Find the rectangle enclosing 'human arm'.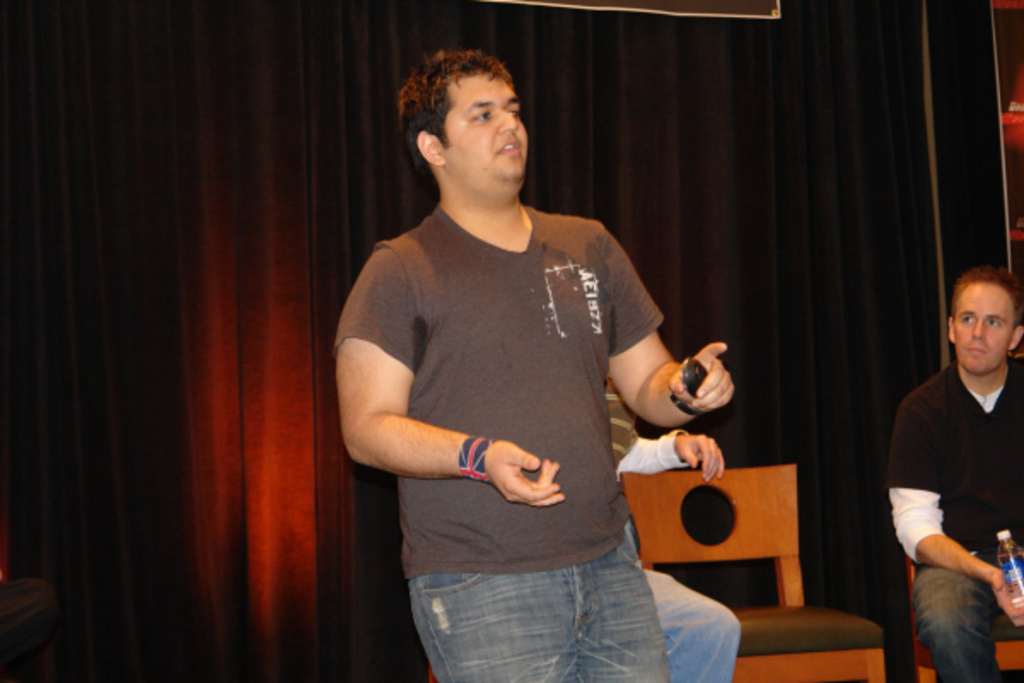
BBox(613, 427, 729, 478).
